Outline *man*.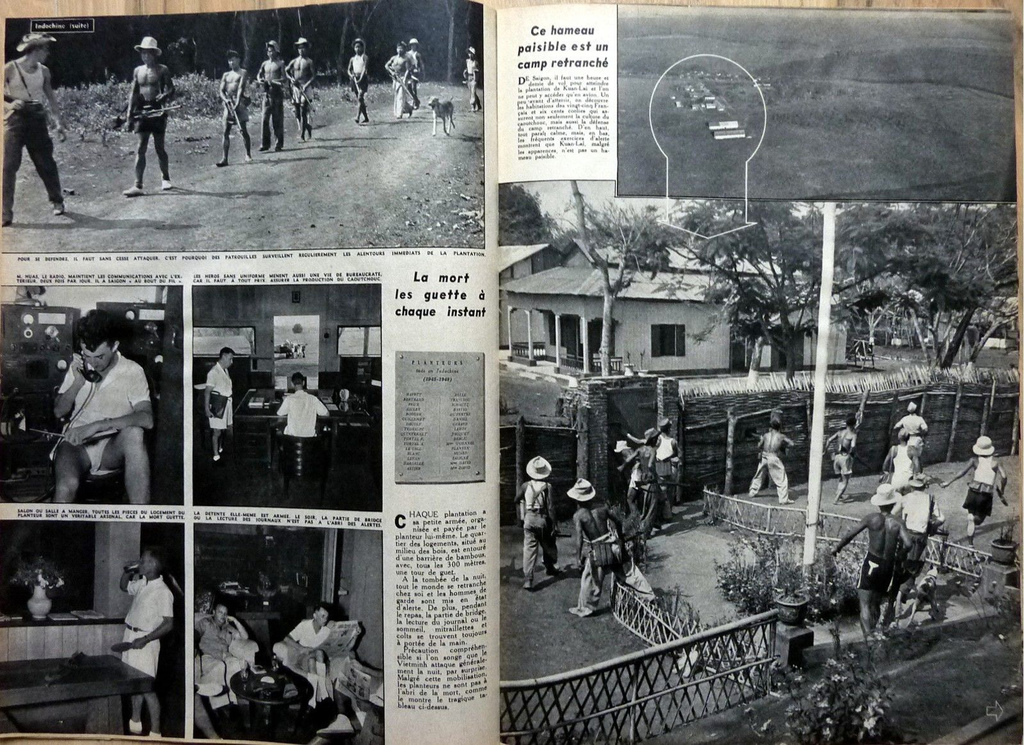
Outline: 621/421/661/535.
